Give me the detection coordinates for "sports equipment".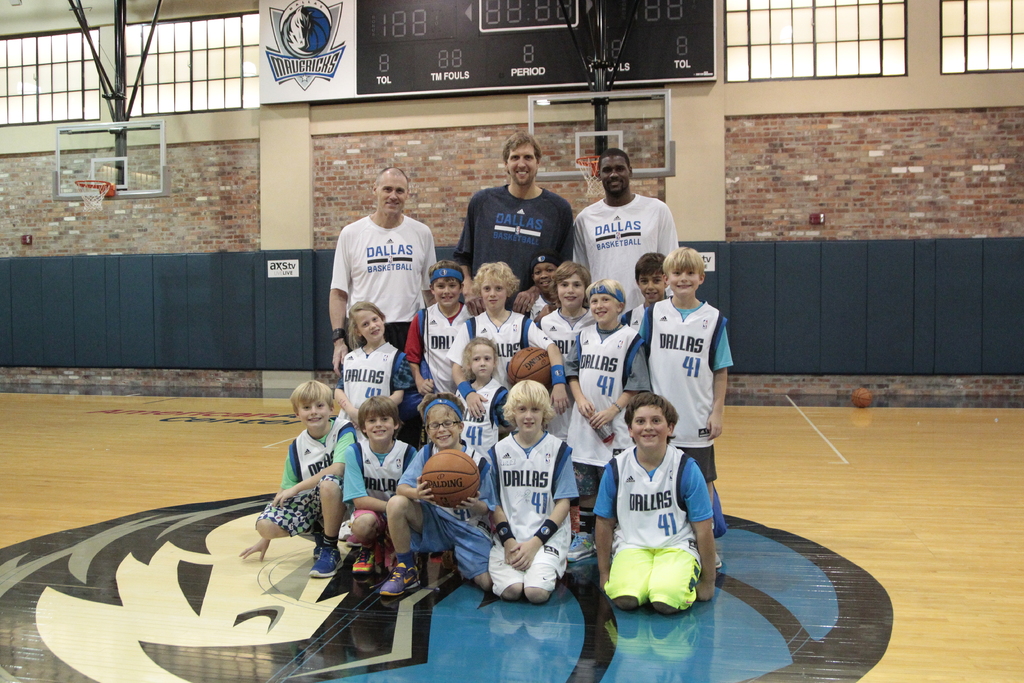
box(307, 547, 342, 577).
